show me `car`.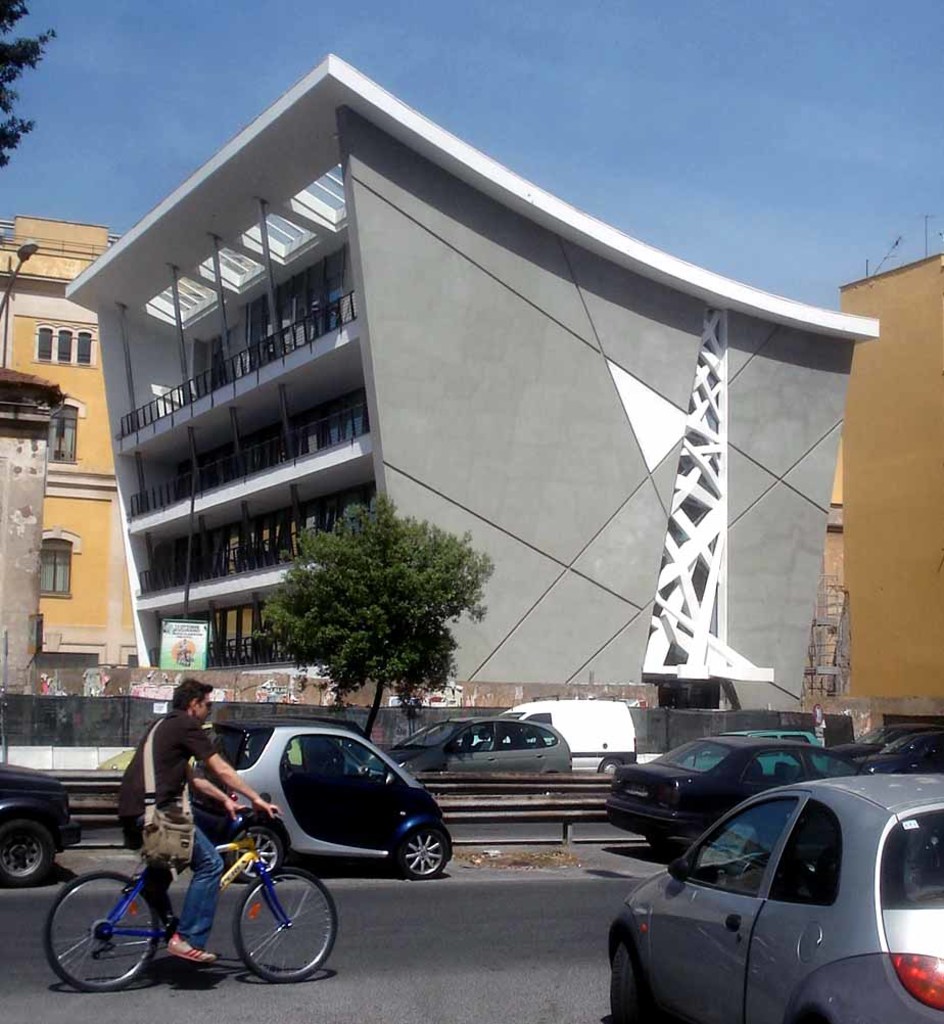
`car` is here: l=0, t=755, r=78, b=883.
